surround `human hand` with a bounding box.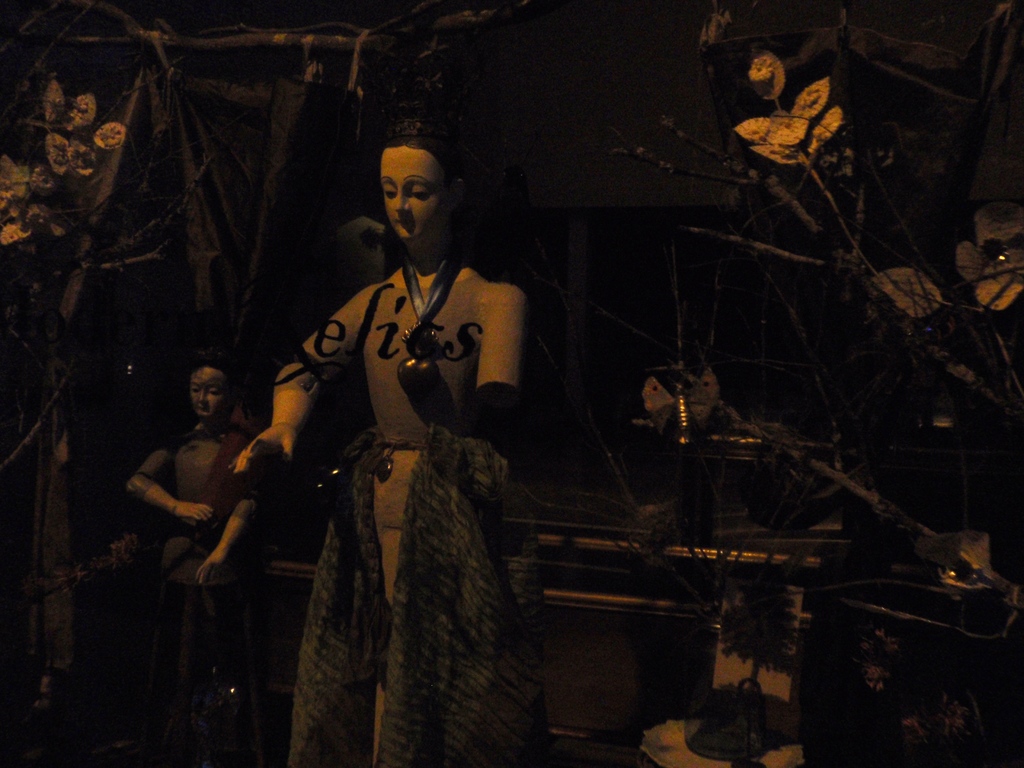
detection(175, 501, 214, 531).
